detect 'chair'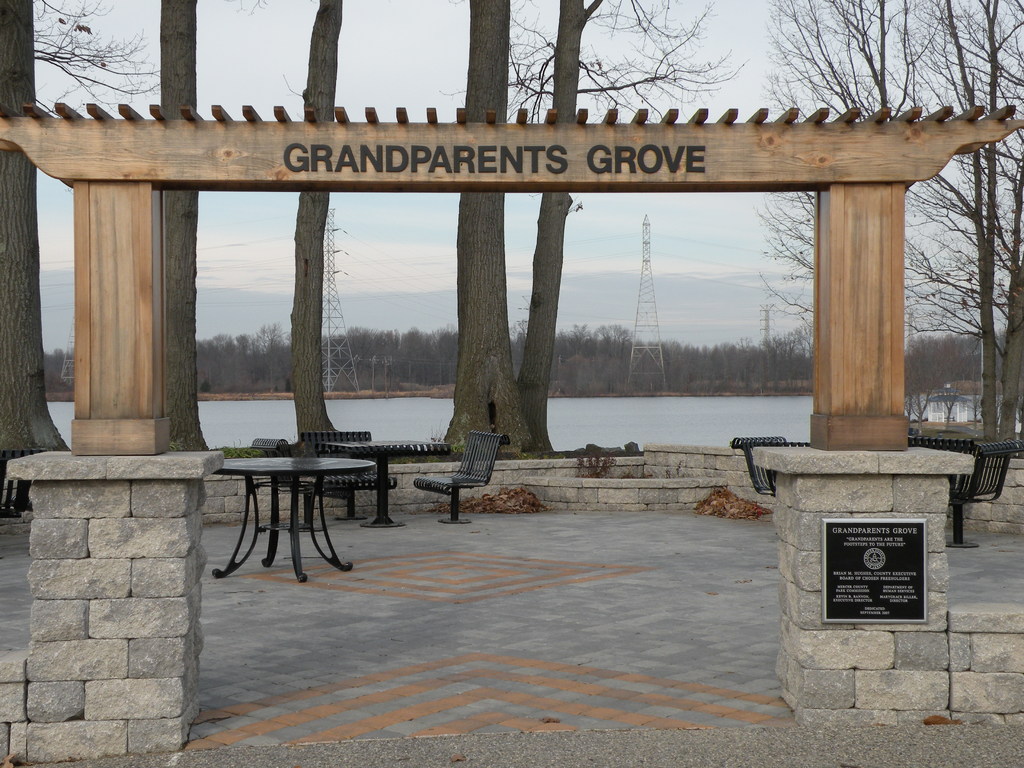
crop(734, 436, 787, 502)
